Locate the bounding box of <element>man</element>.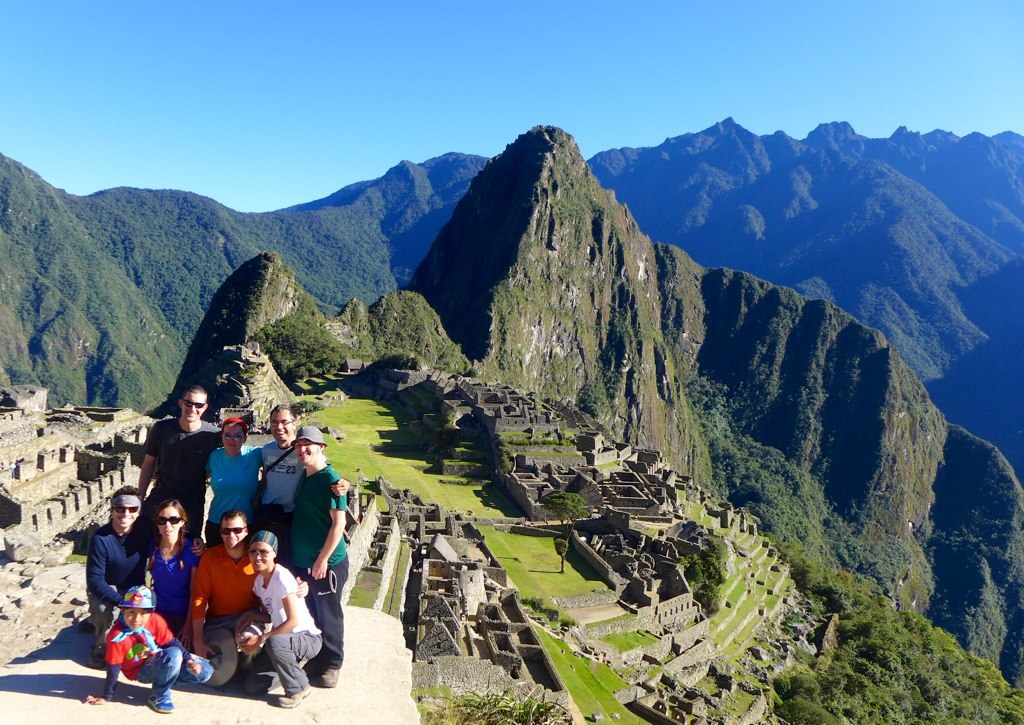
Bounding box: Rect(190, 509, 308, 687).
